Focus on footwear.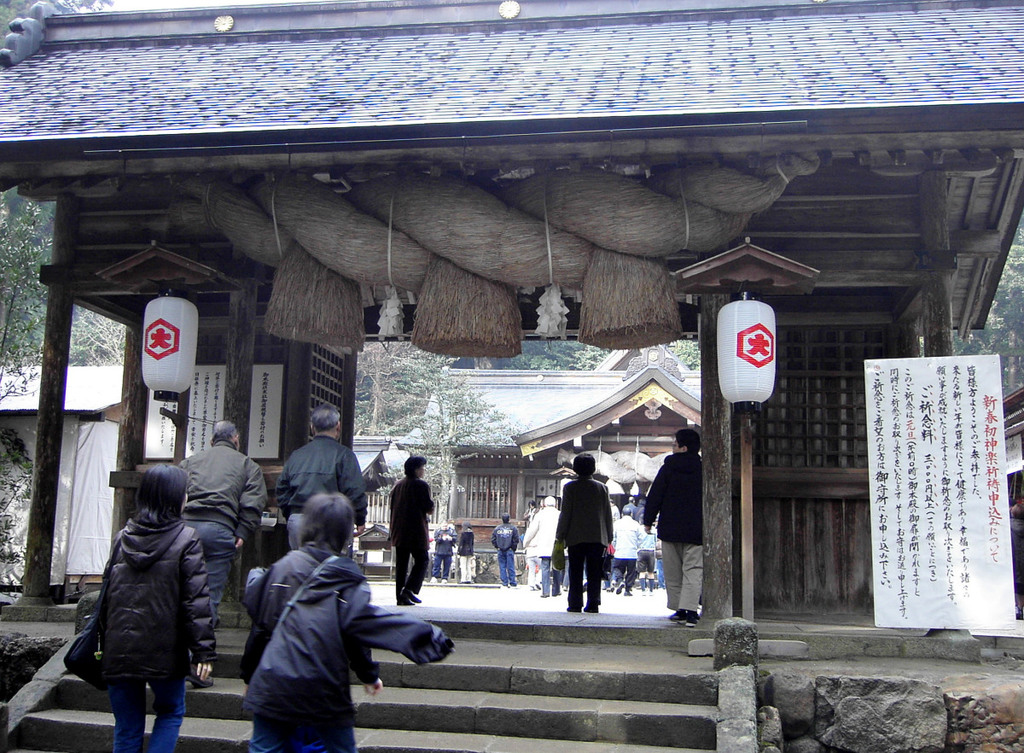
Focused at [582,604,599,615].
